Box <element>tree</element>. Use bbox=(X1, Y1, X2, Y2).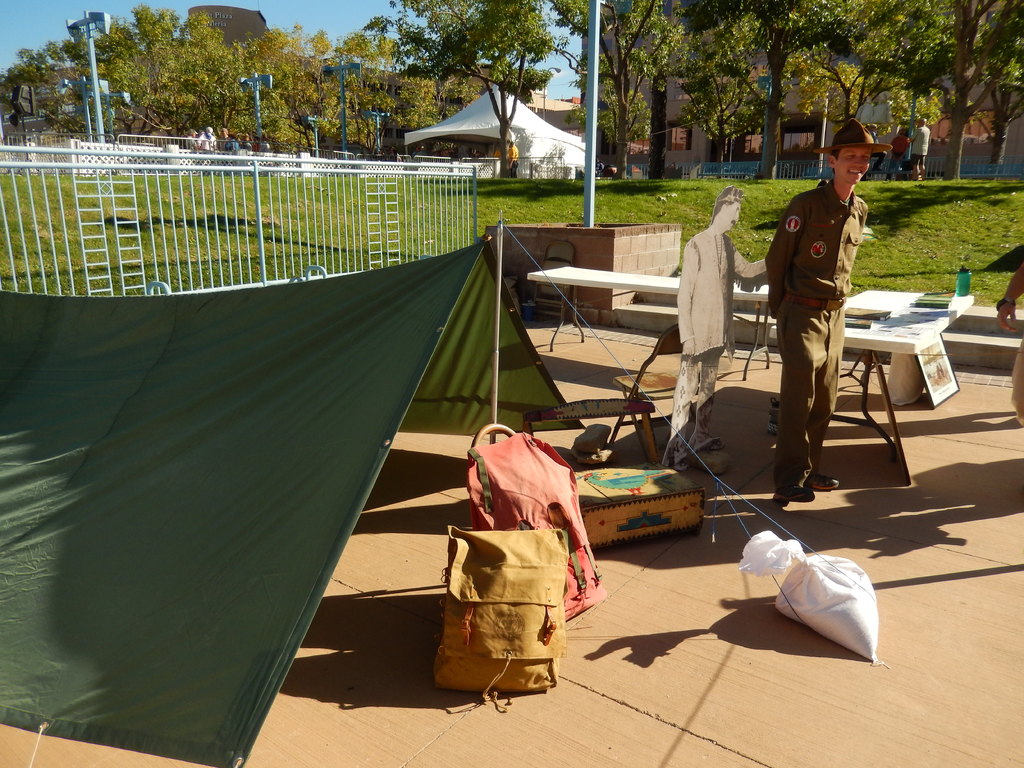
bbox=(356, 0, 557, 169).
